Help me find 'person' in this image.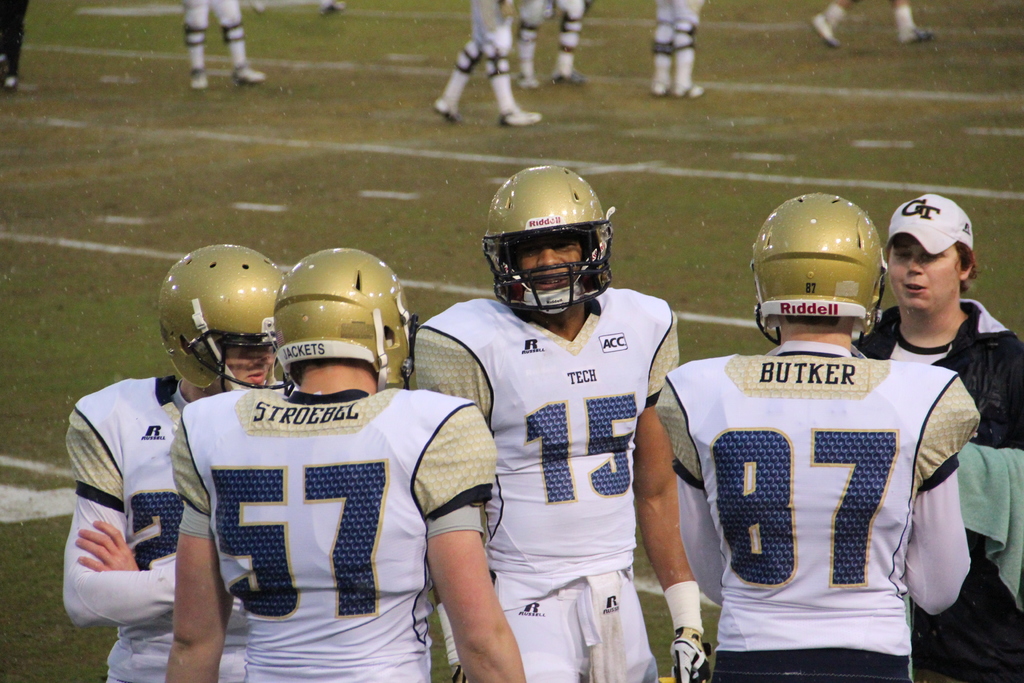
Found it: x1=56, y1=238, x2=294, y2=682.
